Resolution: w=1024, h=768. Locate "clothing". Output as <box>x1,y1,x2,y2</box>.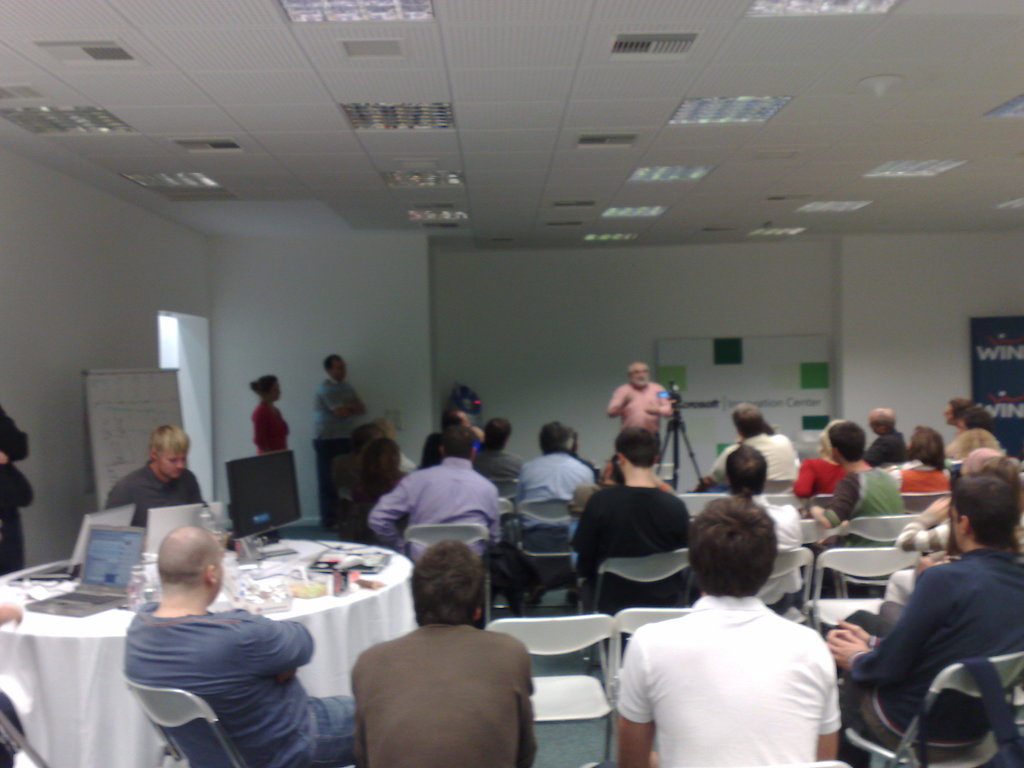
<box>700,429,799,490</box>.
